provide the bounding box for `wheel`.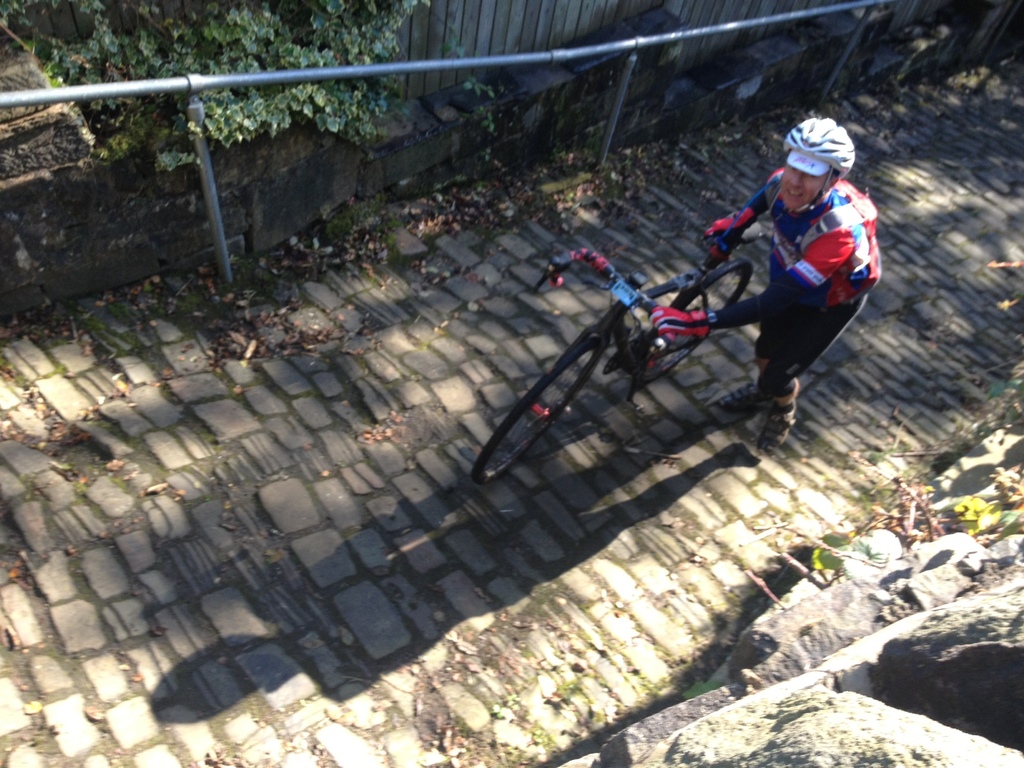
bbox=(642, 258, 753, 387).
